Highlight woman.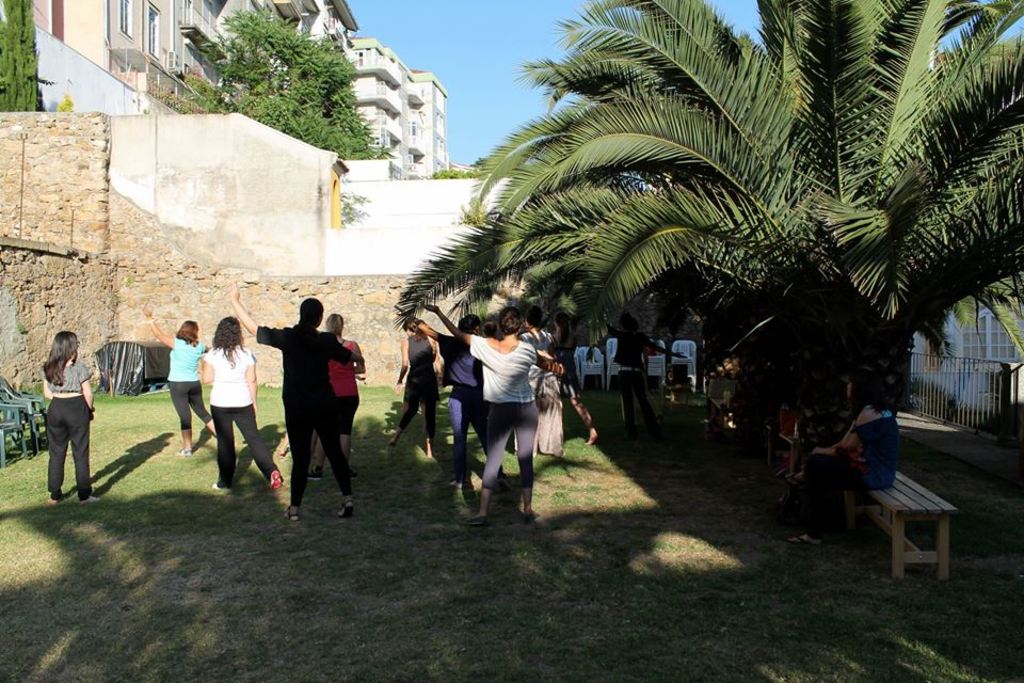
Highlighted region: 195/319/281/487.
